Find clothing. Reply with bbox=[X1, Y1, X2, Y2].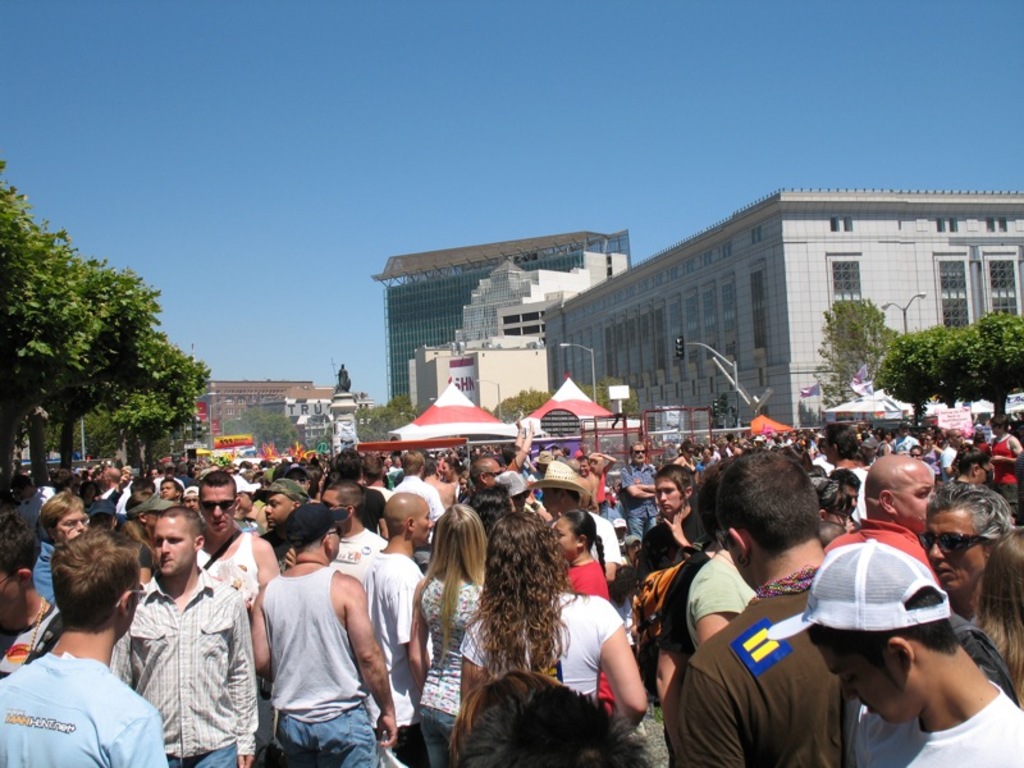
bbox=[229, 463, 268, 504].
